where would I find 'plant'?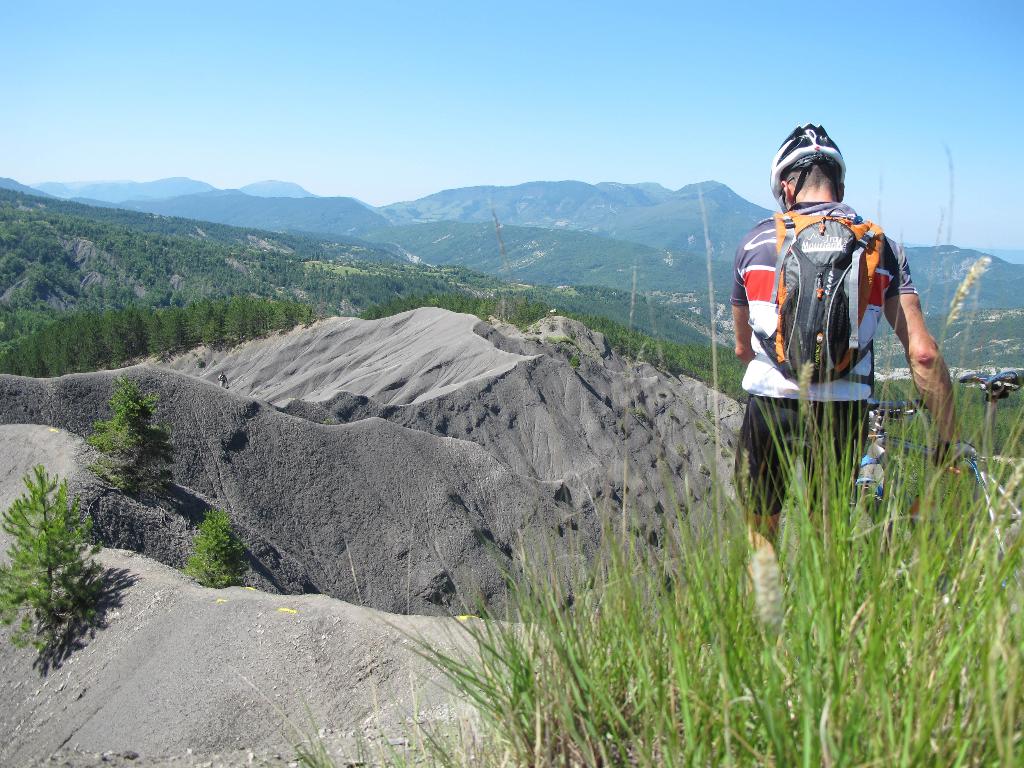
At detection(179, 508, 248, 590).
